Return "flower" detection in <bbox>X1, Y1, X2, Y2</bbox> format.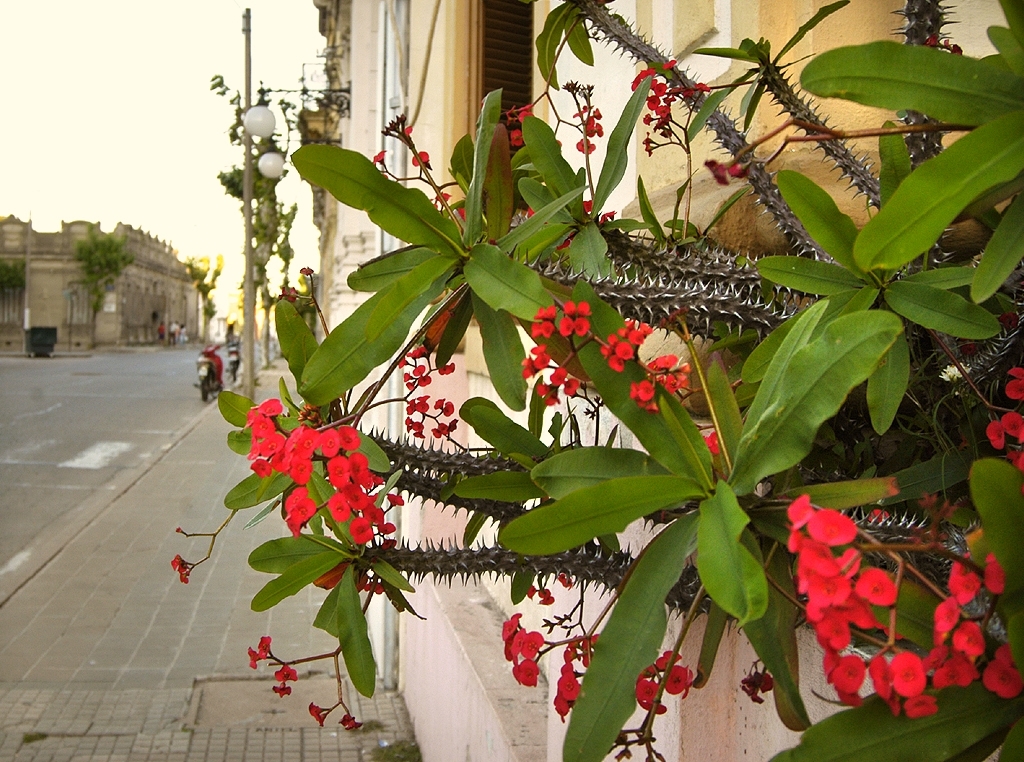
<bbox>372, 582, 386, 598</bbox>.
